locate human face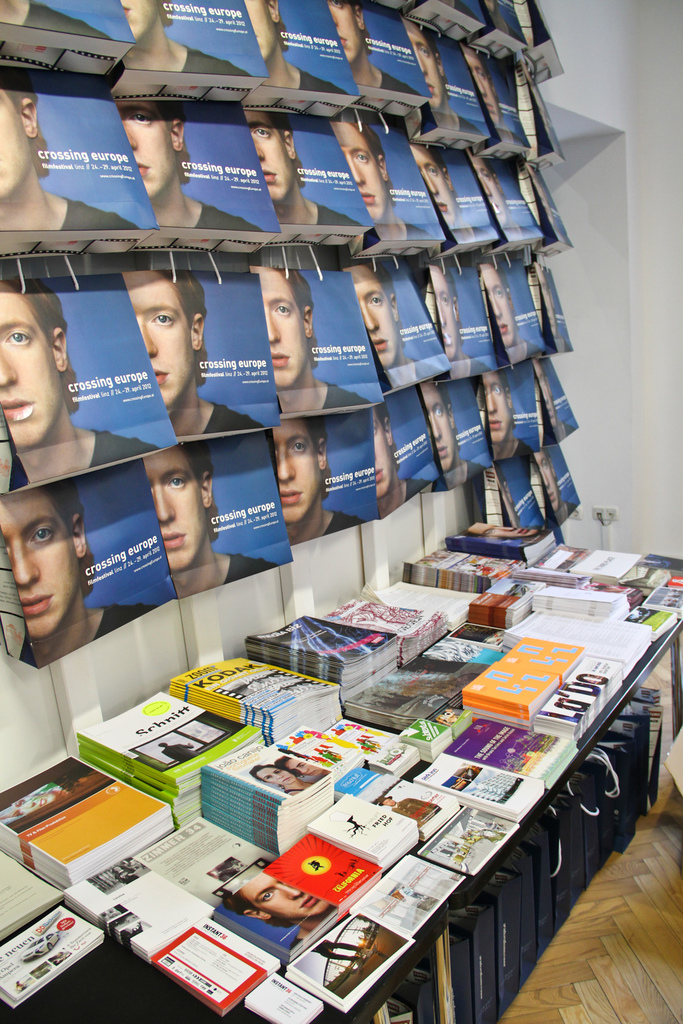
select_region(372, 404, 395, 502)
